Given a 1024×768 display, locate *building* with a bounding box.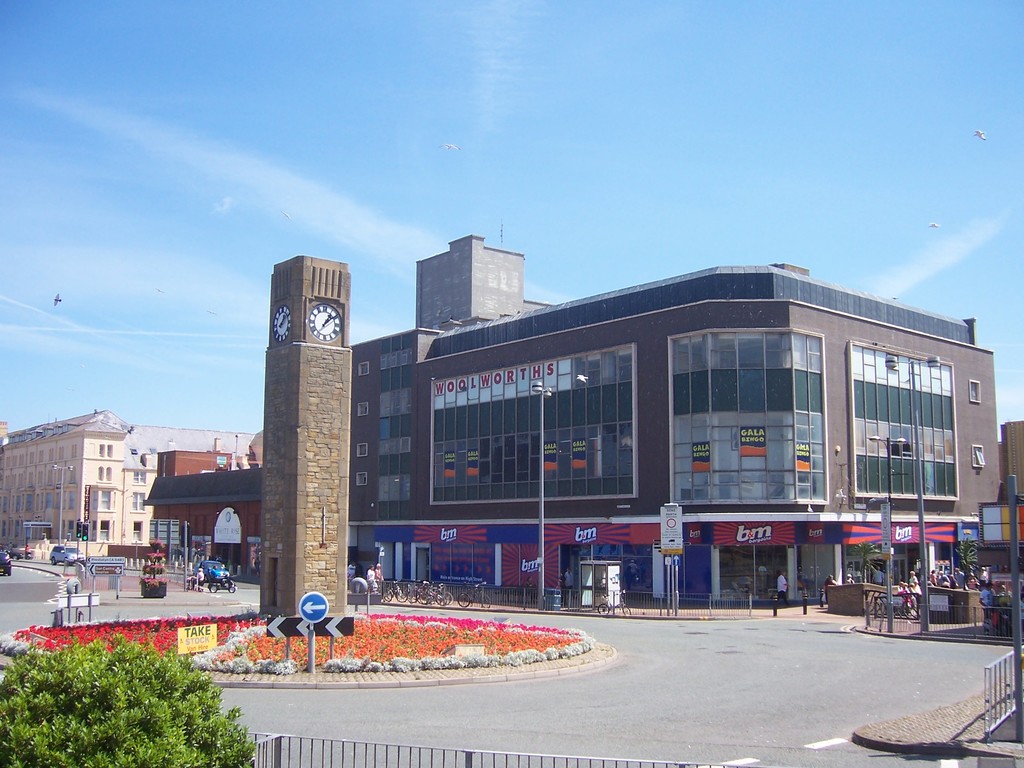
Located: locate(0, 408, 159, 569).
